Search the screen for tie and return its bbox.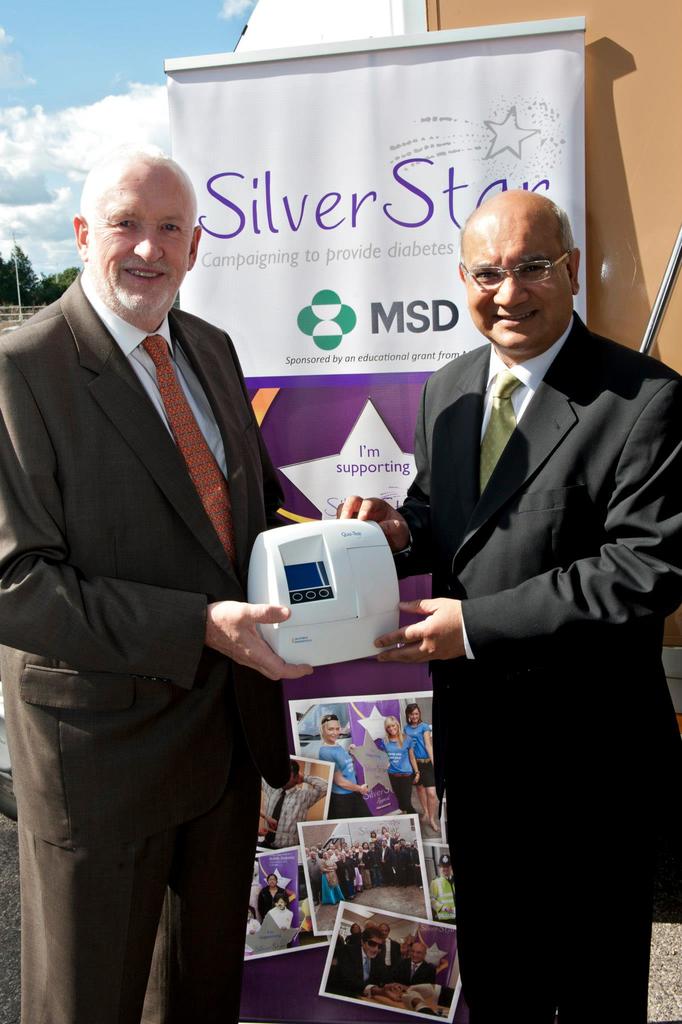
Found: bbox=[138, 339, 241, 557].
